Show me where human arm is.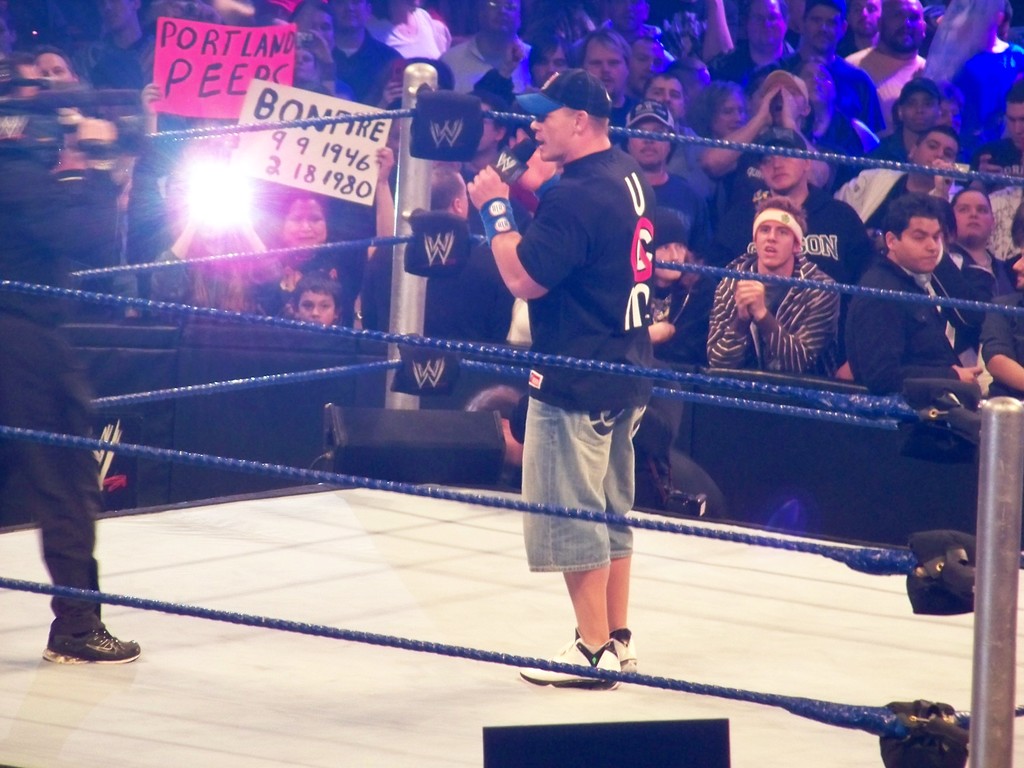
human arm is at Rect(6, 114, 121, 252).
